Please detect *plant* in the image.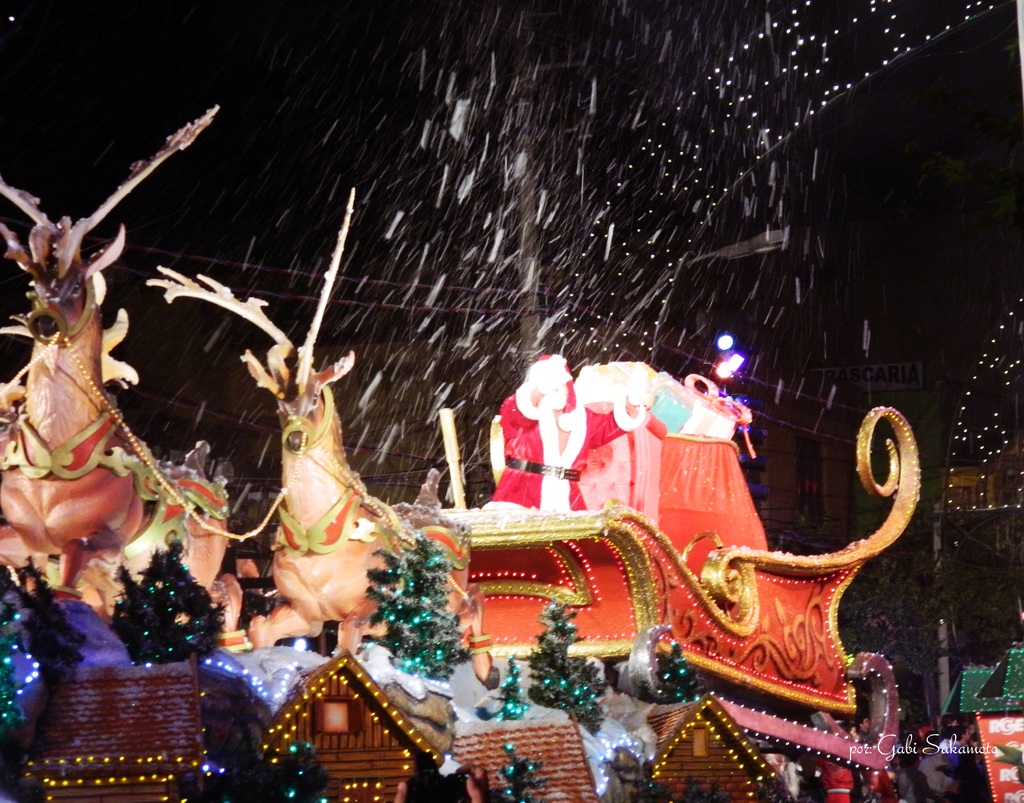
crop(524, 600, 607, 734).
